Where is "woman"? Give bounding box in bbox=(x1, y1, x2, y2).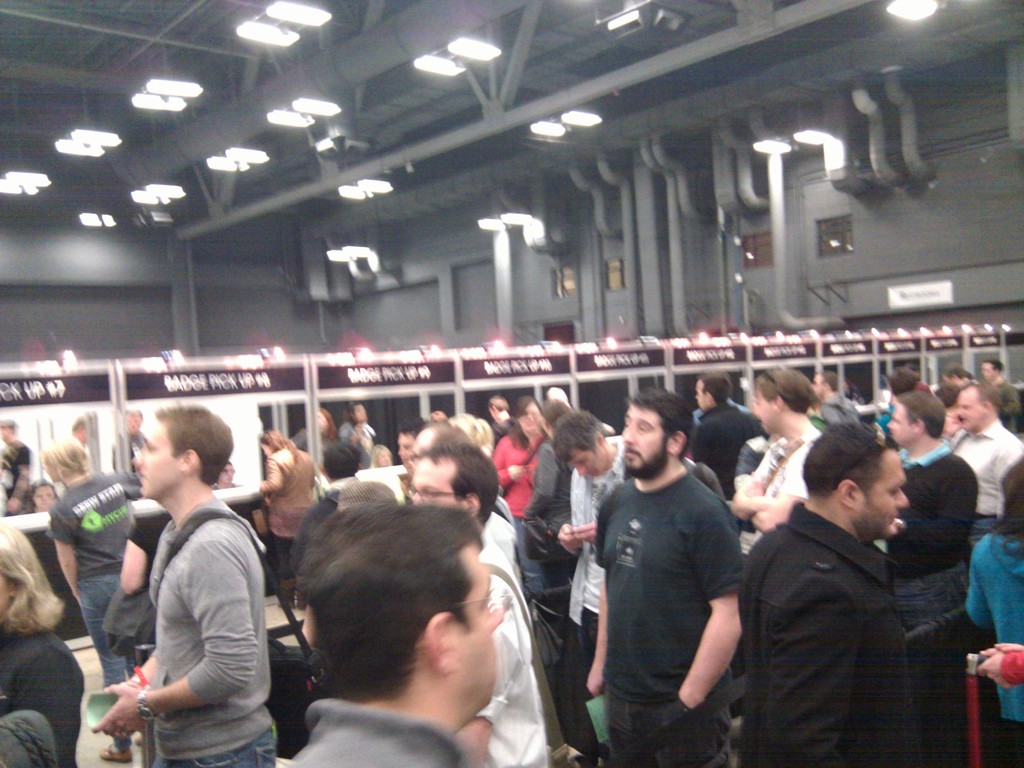
bbox=(44, 434, 137, 767).
